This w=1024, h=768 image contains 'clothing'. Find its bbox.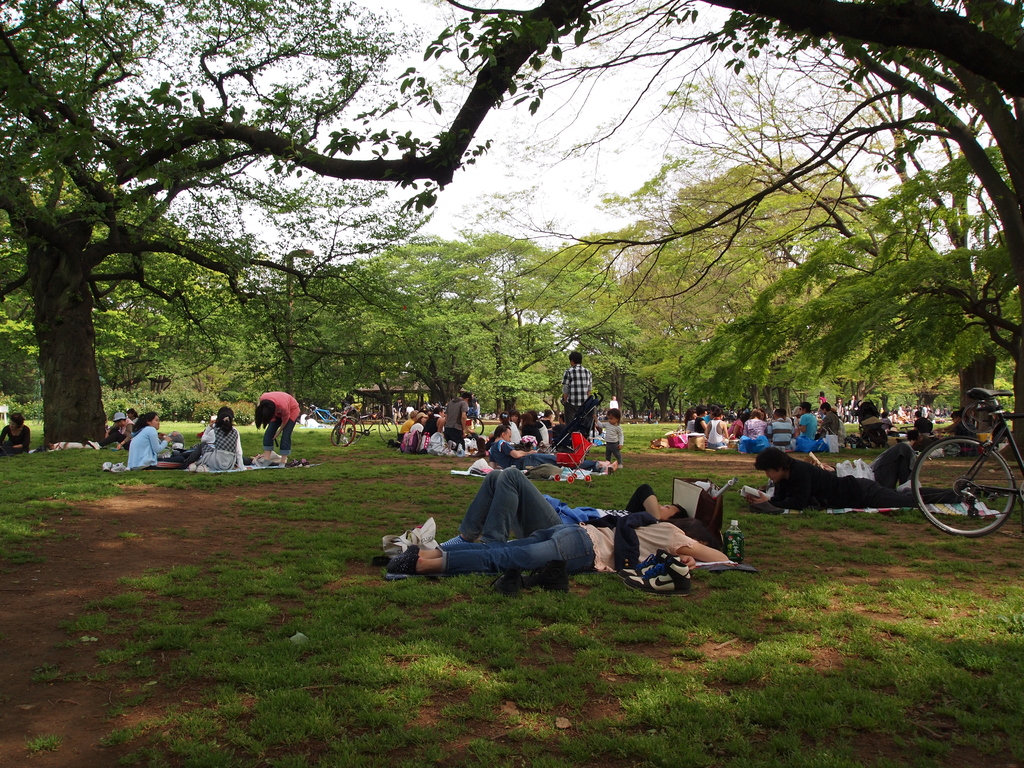
[120, 415, 165, 472].
